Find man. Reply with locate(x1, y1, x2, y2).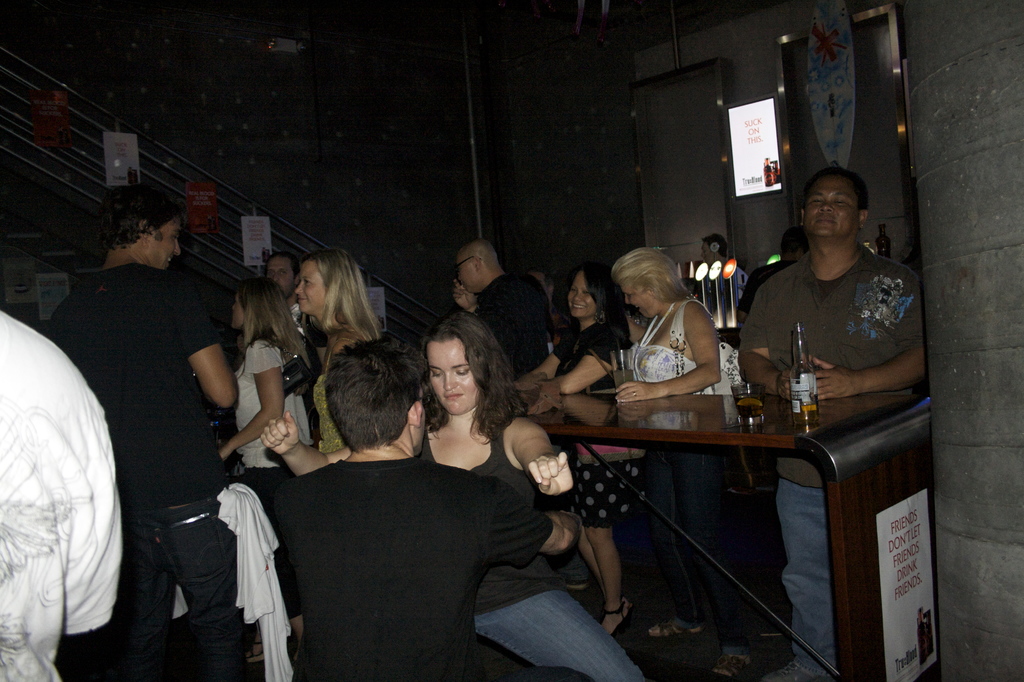
locate(0, 305, 120, 681).
